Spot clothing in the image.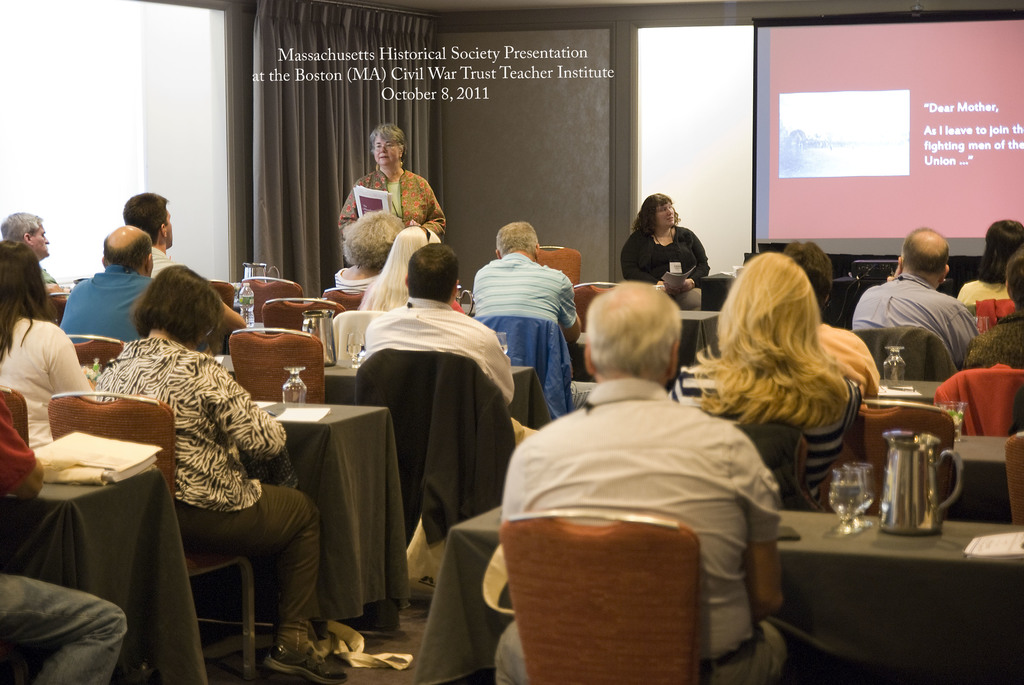
clothing found at (335, 166, 445, 237).
